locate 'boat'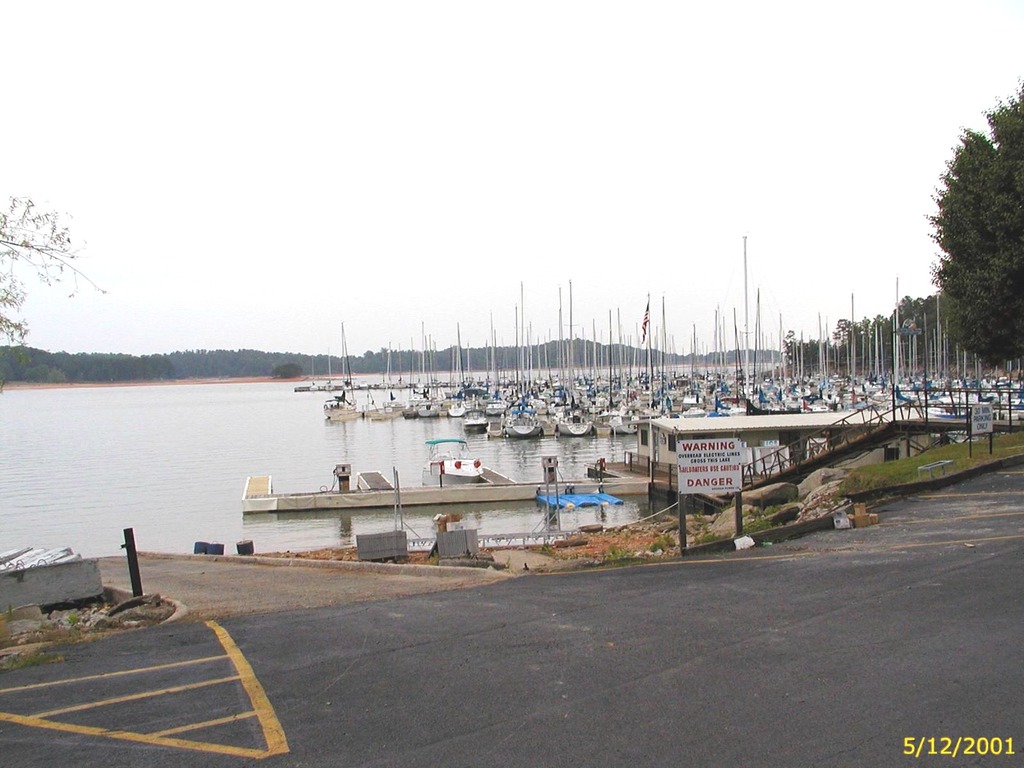
region(718, 232, 745, 415)
